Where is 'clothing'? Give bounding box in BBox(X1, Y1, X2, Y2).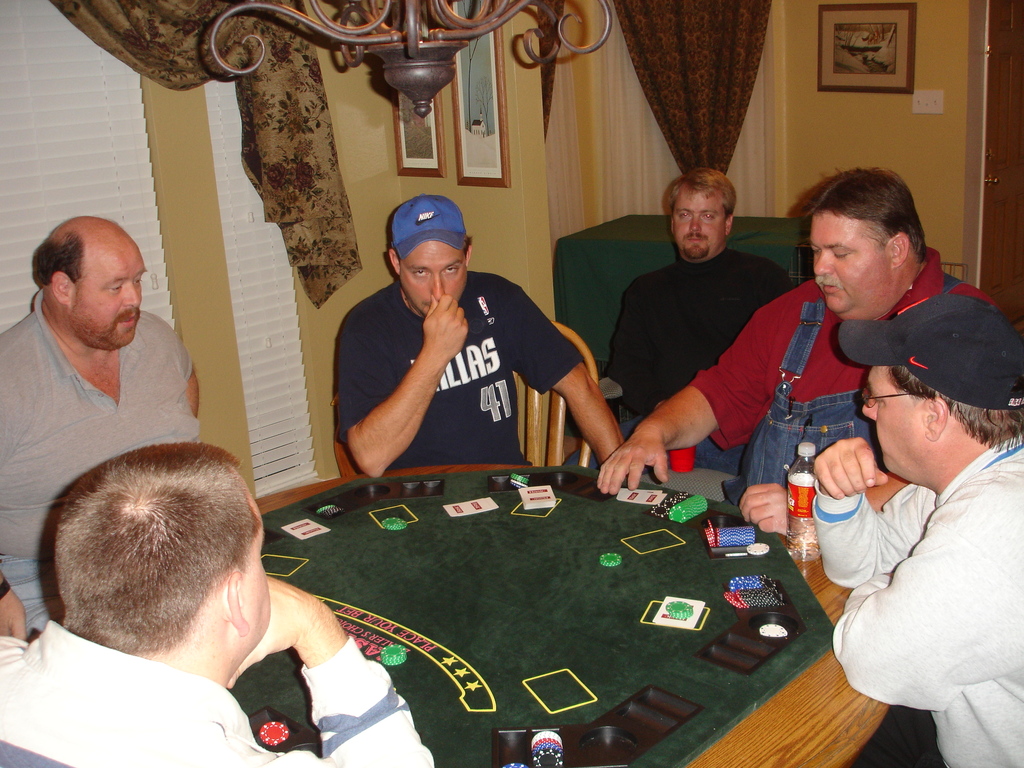
BBox(781, 346, 1021, 753).
